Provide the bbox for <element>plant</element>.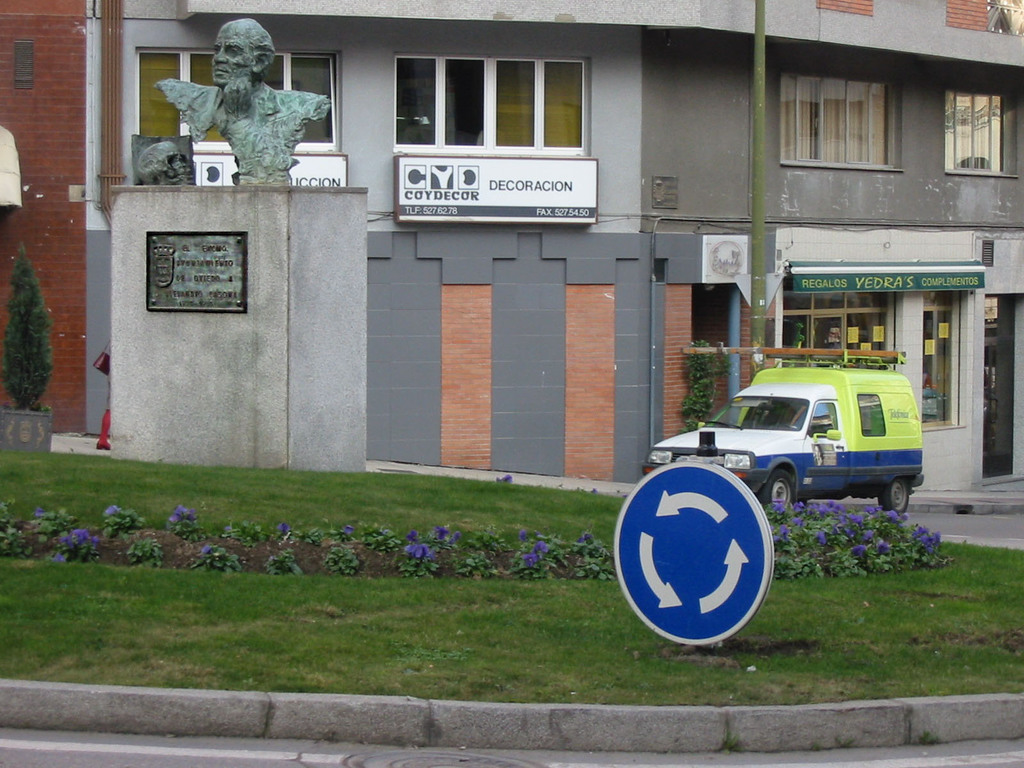
[x1=52, y1=531, x2=99, y2=564].
